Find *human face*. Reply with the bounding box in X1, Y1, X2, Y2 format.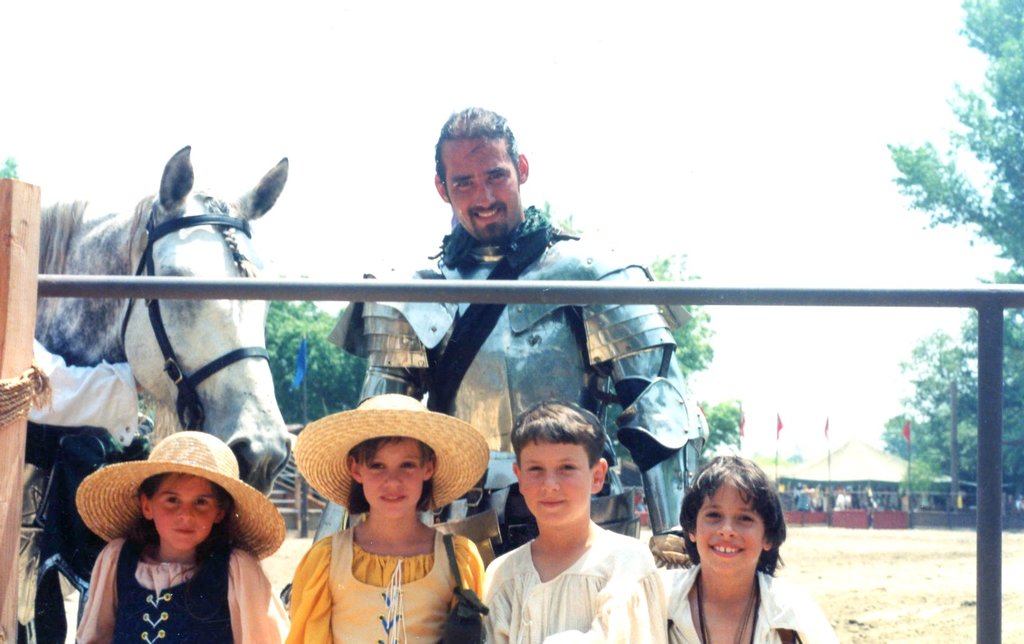
443, 135, 522, 243.
